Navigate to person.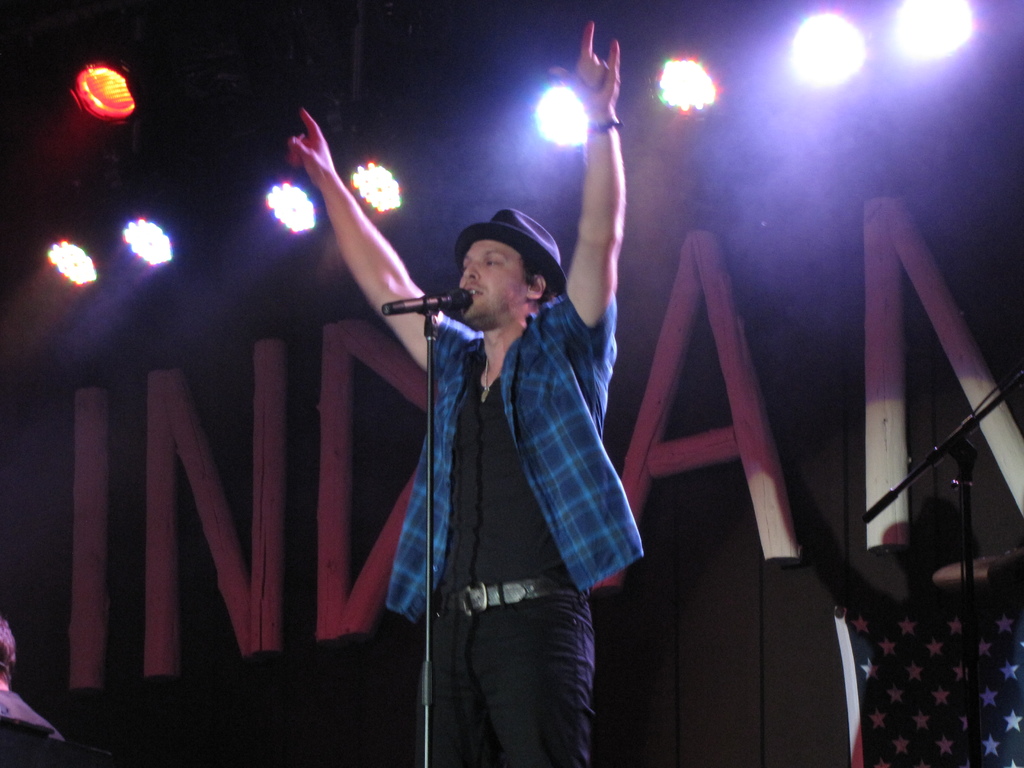
Navigation target: x1=337 y1=154 x2=621 y2=757.
